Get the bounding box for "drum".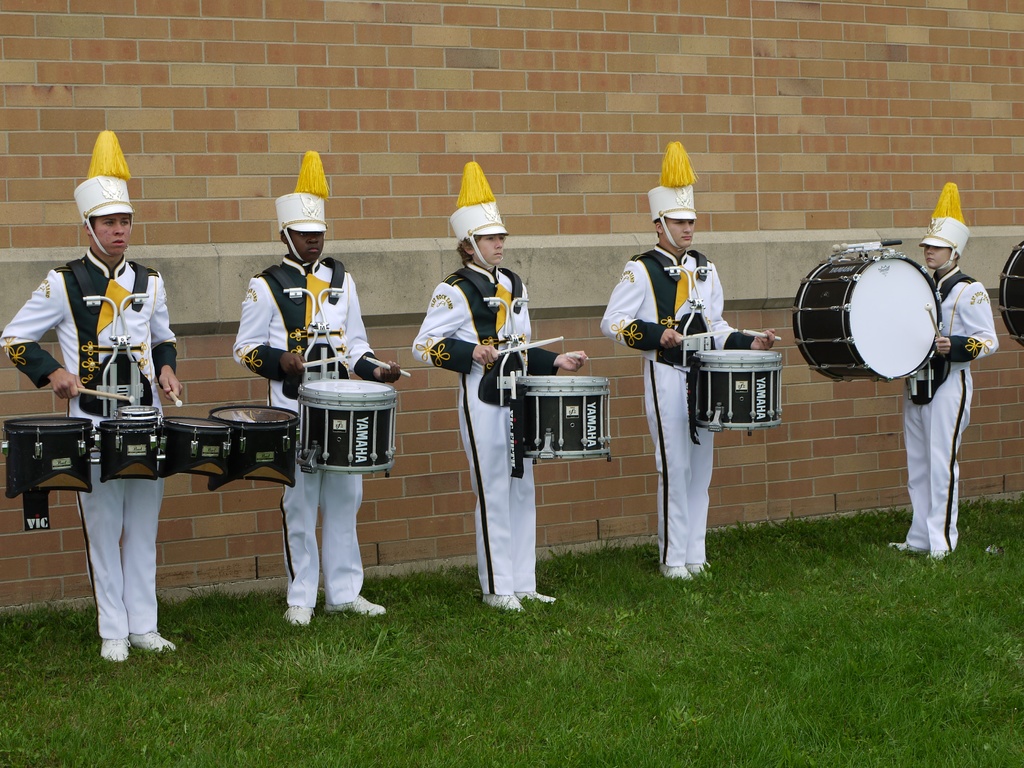
detection(9, 409, 95, 499).
